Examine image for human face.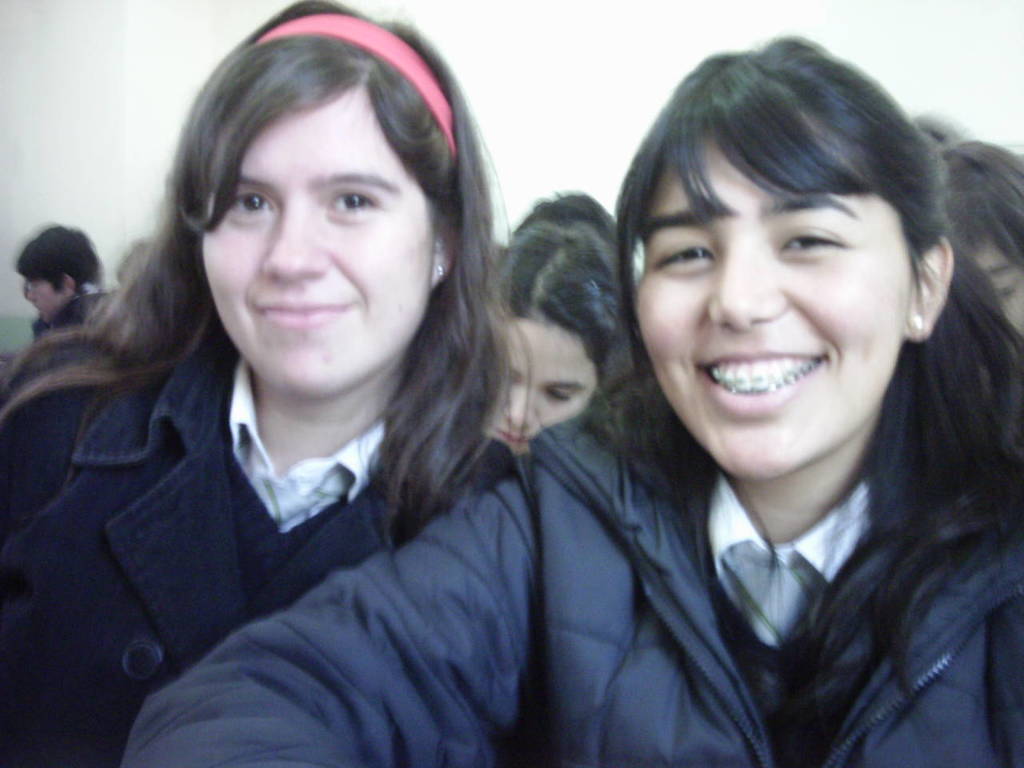
Examination result: (965, 234, 1023, 380).
